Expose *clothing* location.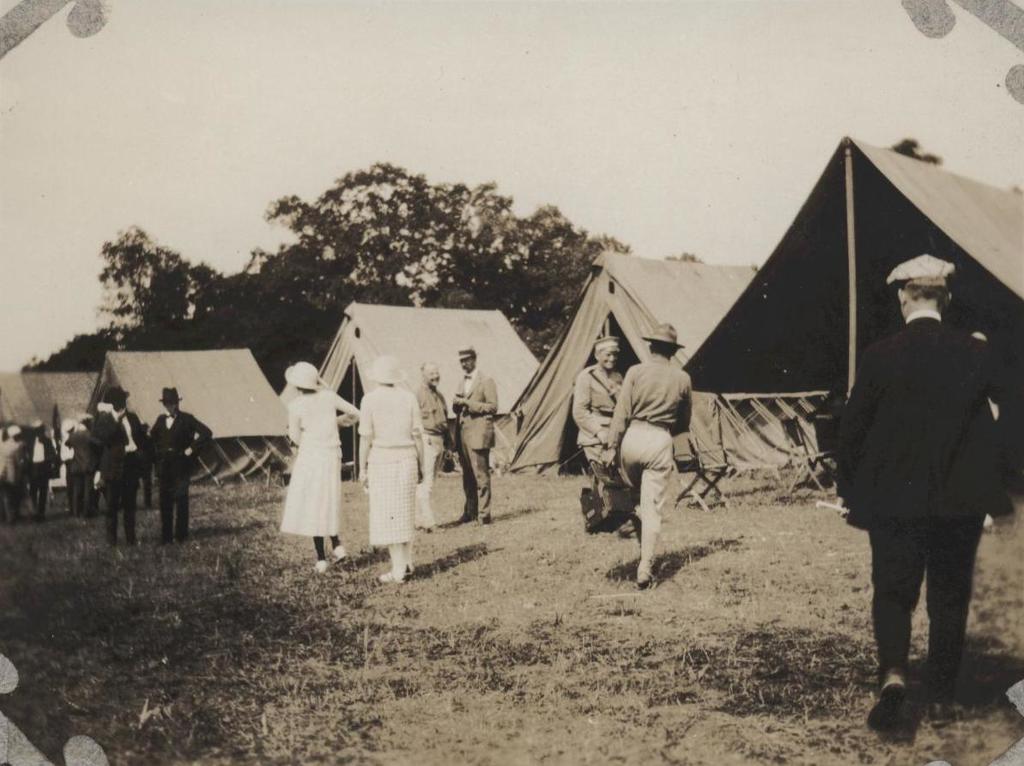
Exposed at x1=454 y1=365 x2=497 y2=447.
